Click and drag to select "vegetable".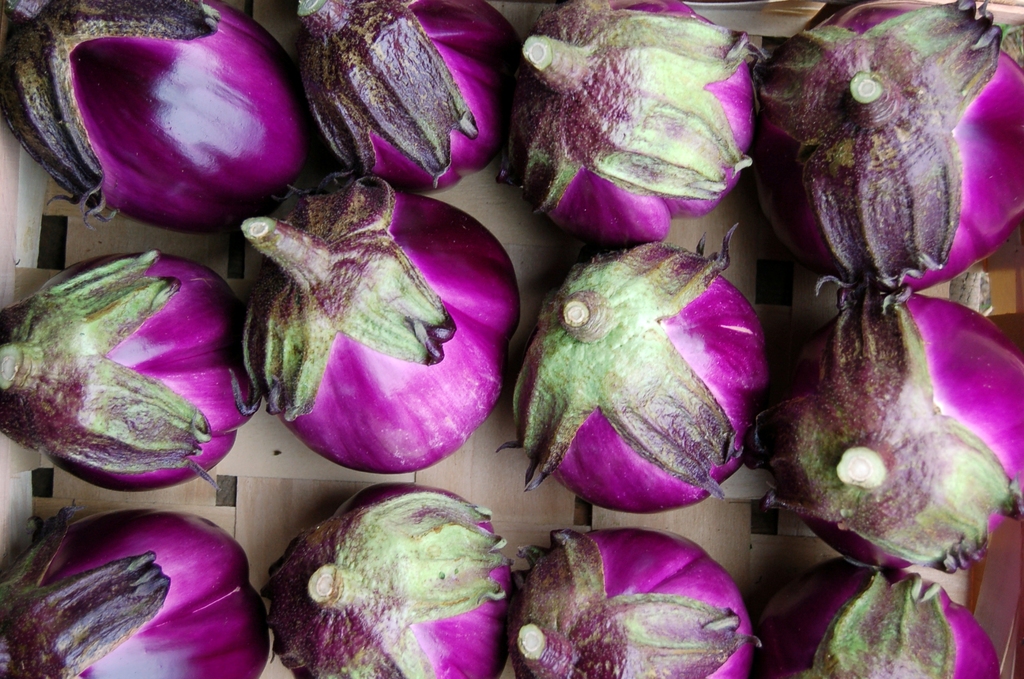
Selection: l=0, t=502, r=273, b=678.
